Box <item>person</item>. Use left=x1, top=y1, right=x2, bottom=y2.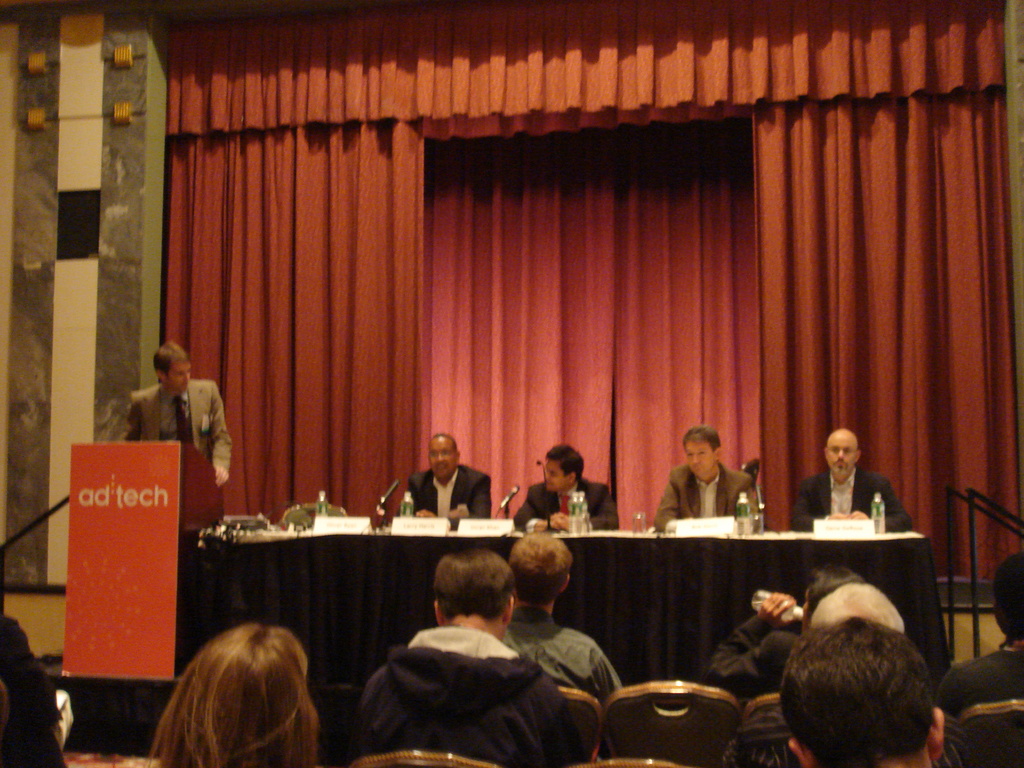
left=354, top=548, right=575, bottom=767.
